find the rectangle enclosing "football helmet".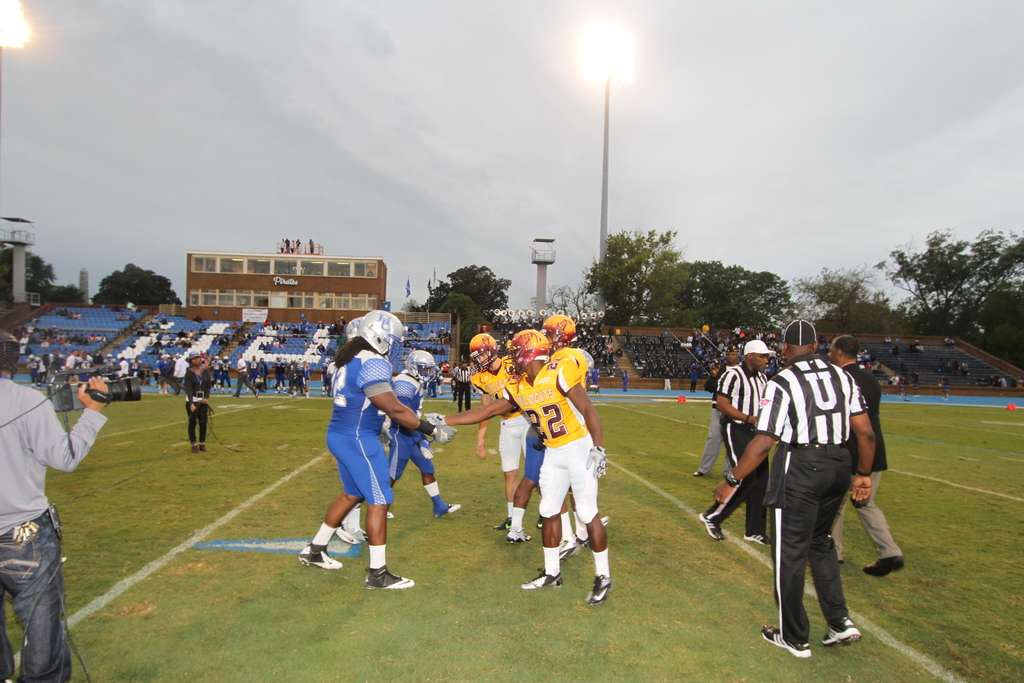
detection(470, 332, 502, 374).
